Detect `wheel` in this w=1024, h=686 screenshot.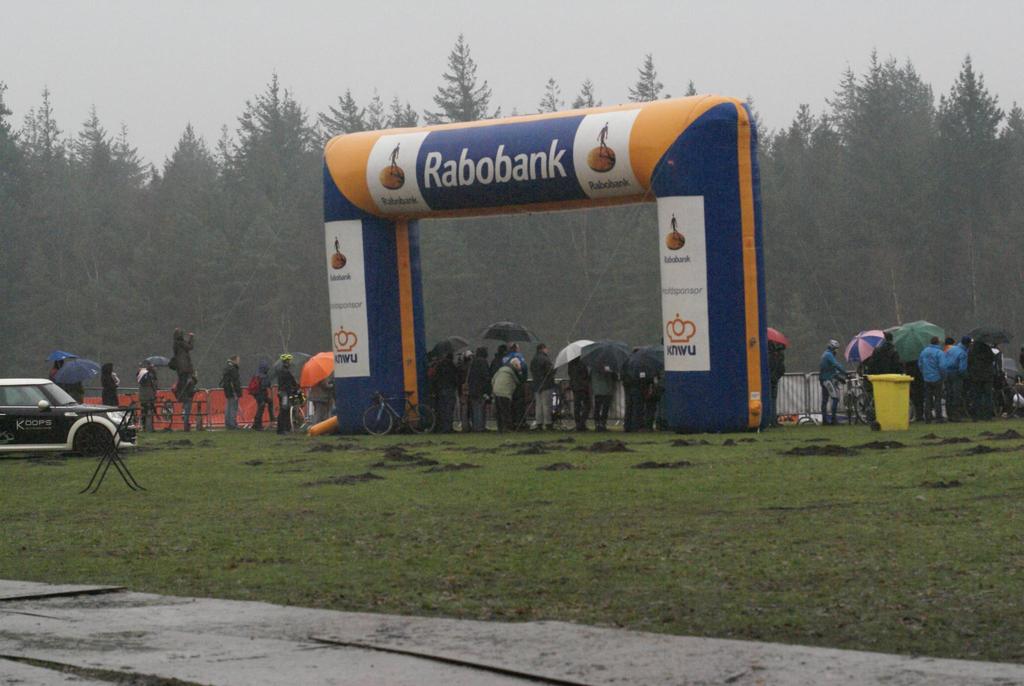
Detection: <box>406,405,434,433</box>.
